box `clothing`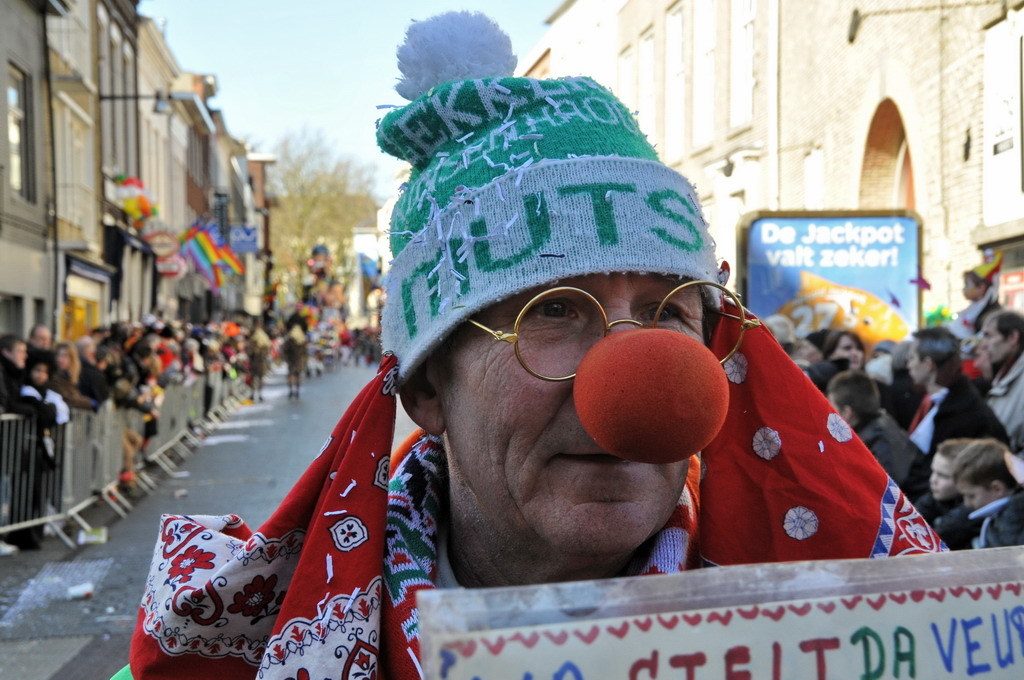
bbox=[962, 484, 1023, 549]
